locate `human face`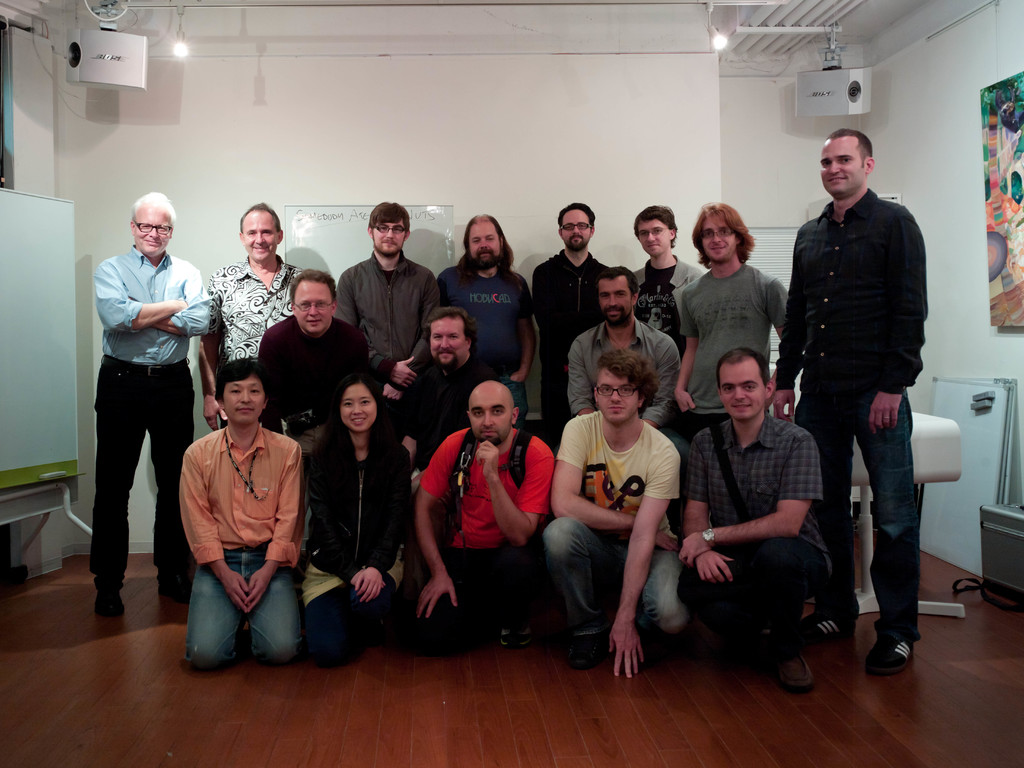
l=596, t=369, r=640, b=422
